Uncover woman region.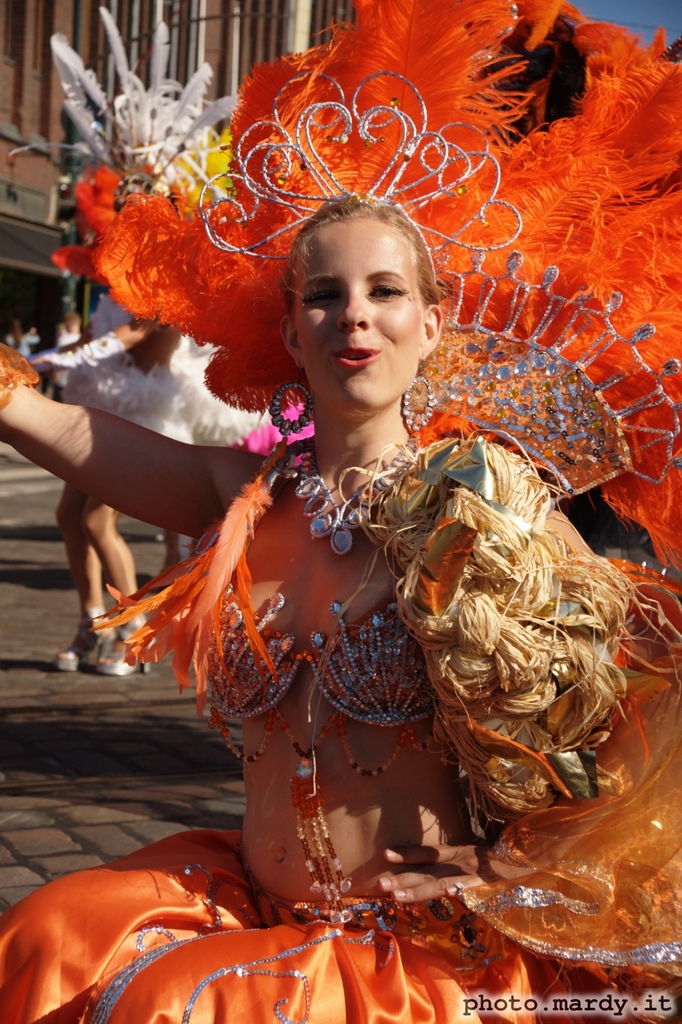
Uncovered: (0,67,681,1023).
